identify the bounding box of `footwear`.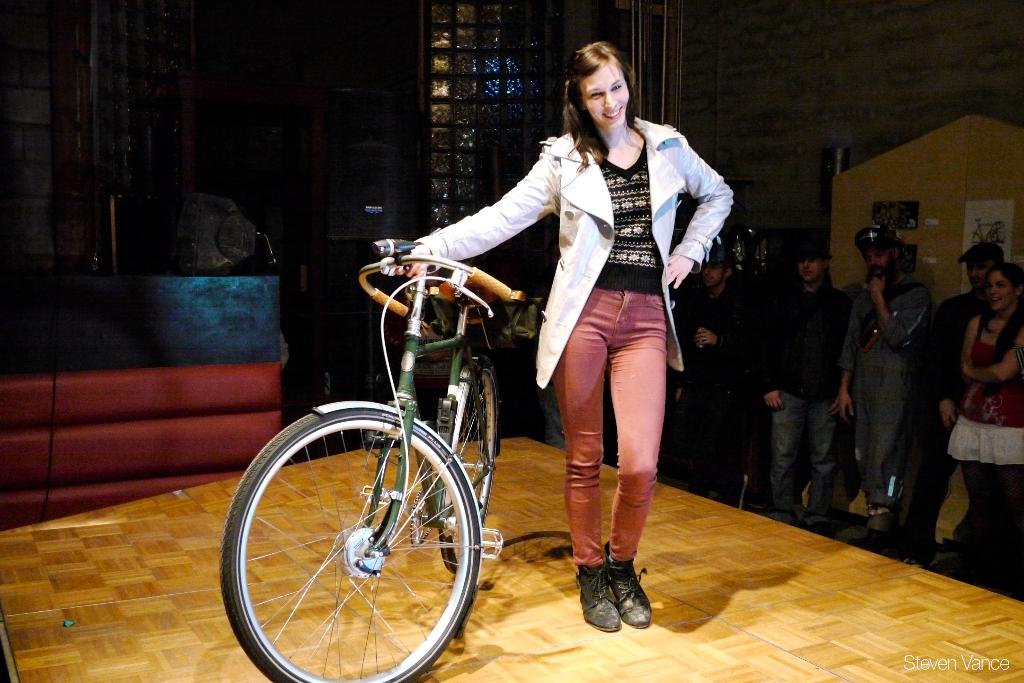
box=[606, 545, 646, 627].
